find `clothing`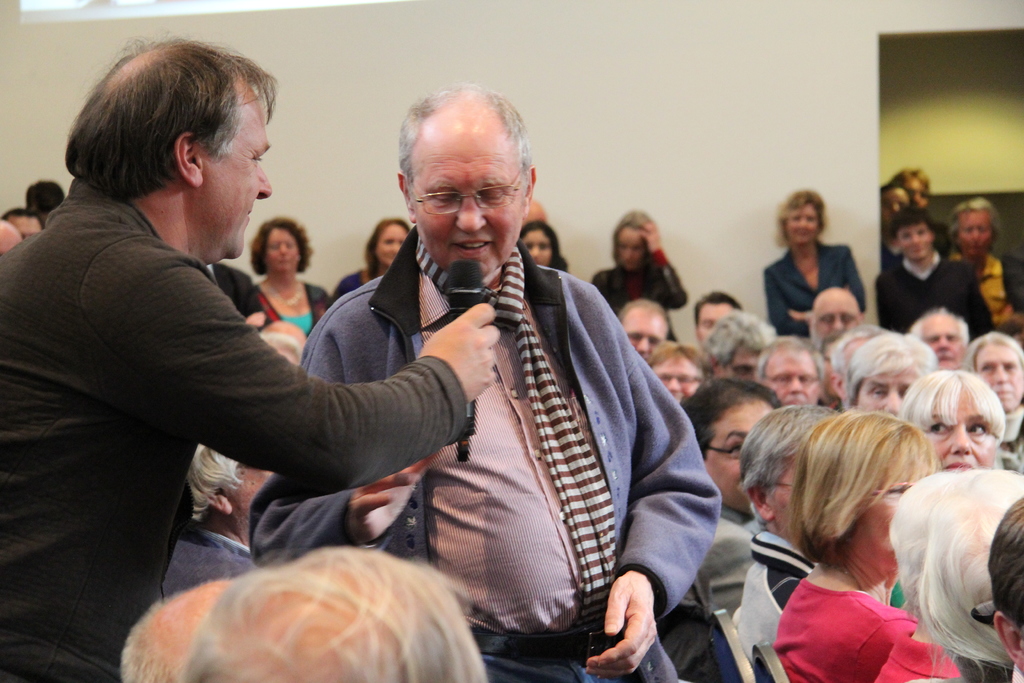
region(758, 235, 868, 334)
